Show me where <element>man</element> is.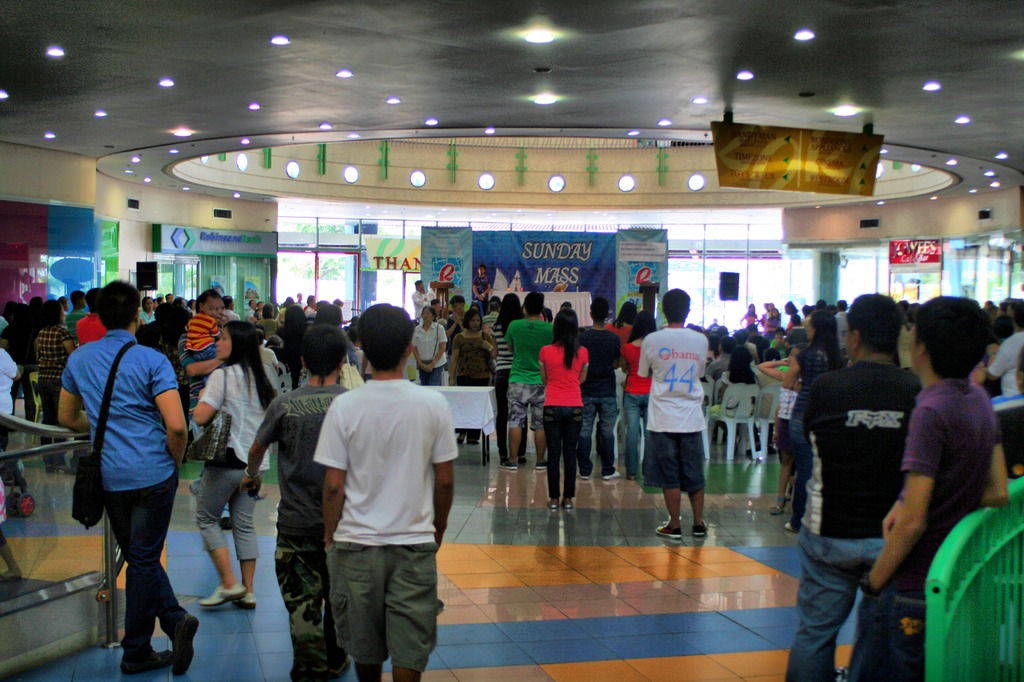
<element>man</element> is at region(481, 298, 499, 322).
